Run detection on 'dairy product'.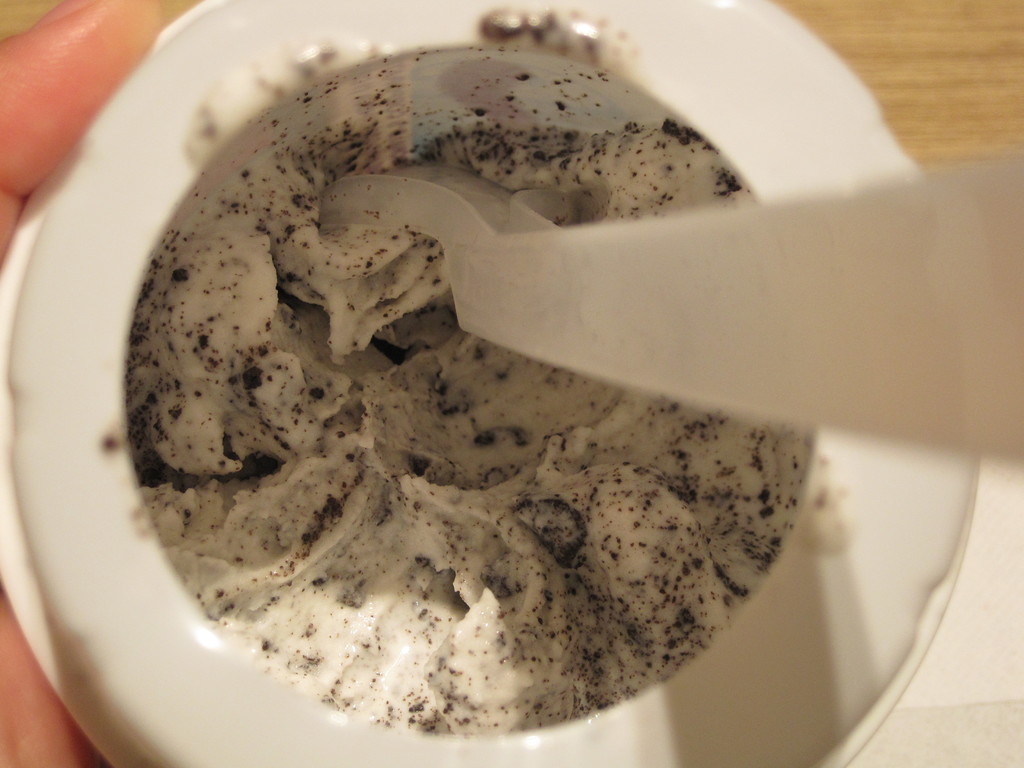
Result: 84/49/972/767.
